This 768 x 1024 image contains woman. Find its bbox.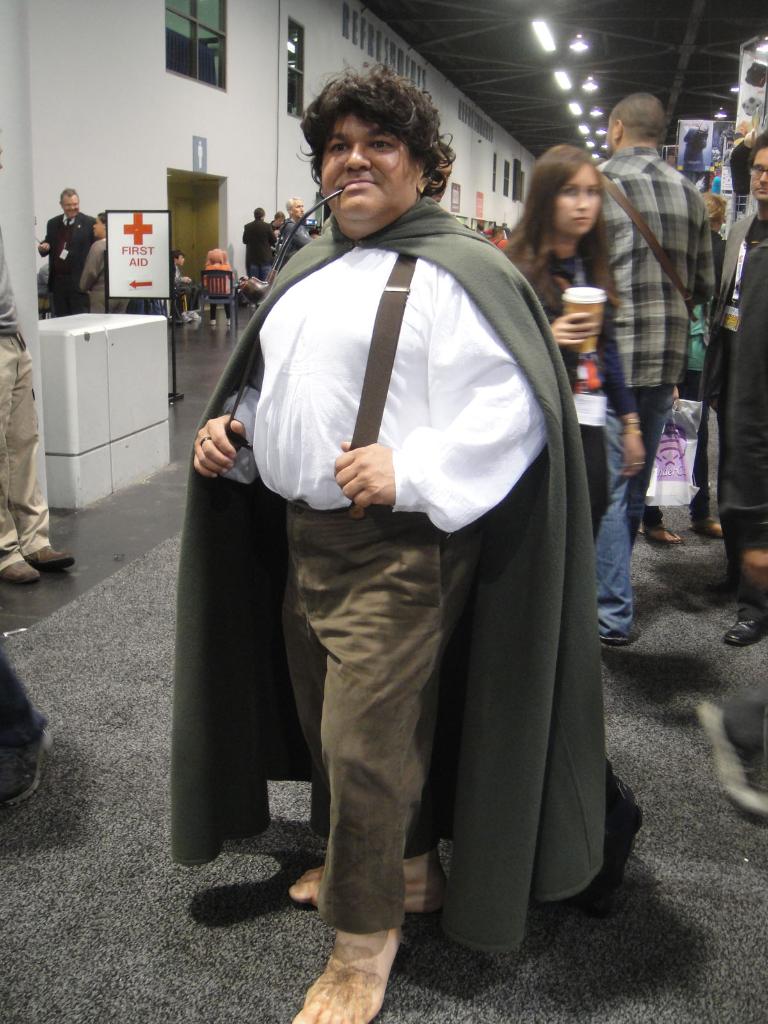
(x1=502, y1=143, x2=644, y2=542).
